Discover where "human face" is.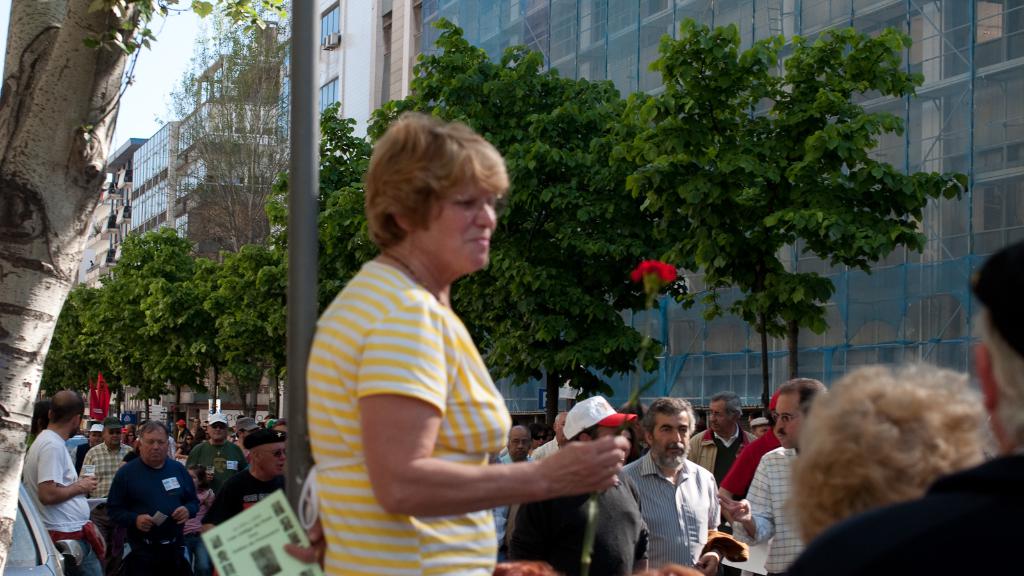
Discovered at locate(532, 431, 548, 449).
